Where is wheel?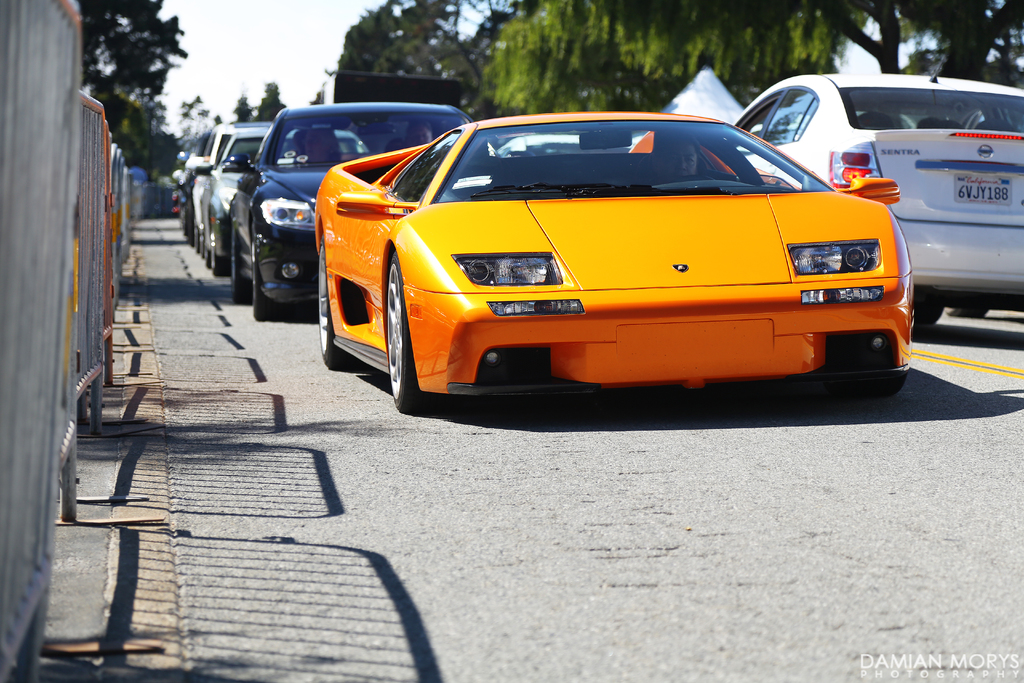
box(319, 235, 361, 370).
